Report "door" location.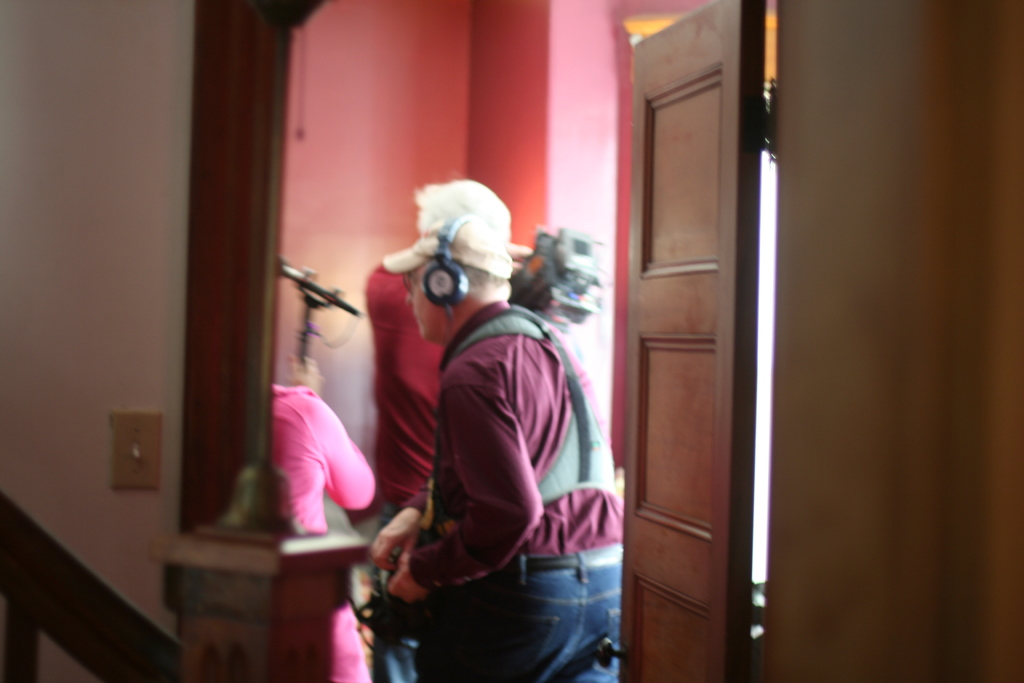
Report: BBox(617, 26, 781, 661).
